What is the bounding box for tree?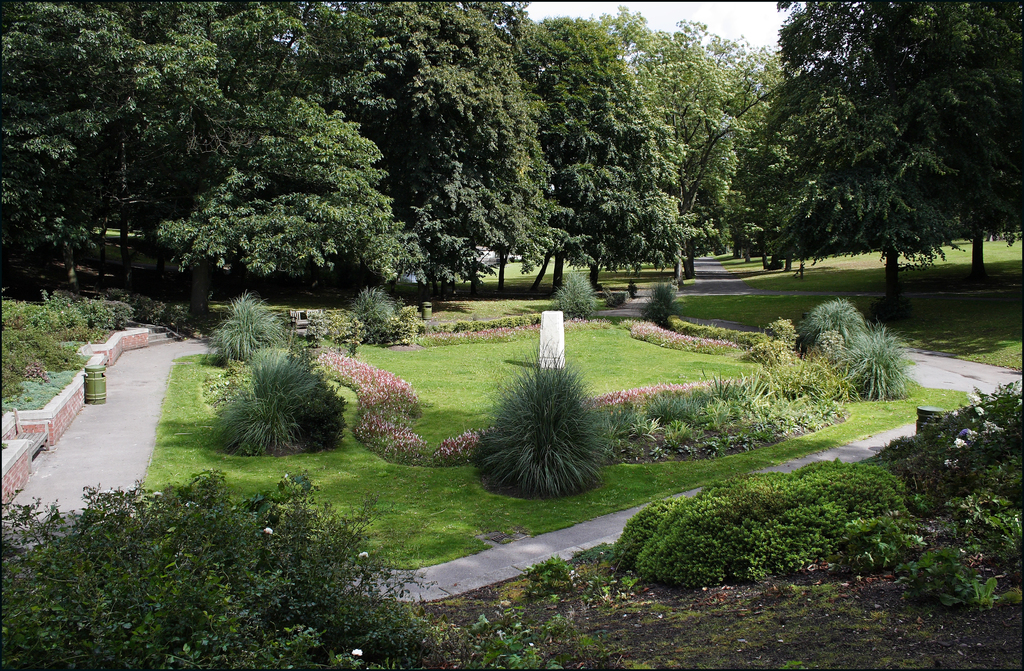
left=0, top=460, right=455, bottom=670.
